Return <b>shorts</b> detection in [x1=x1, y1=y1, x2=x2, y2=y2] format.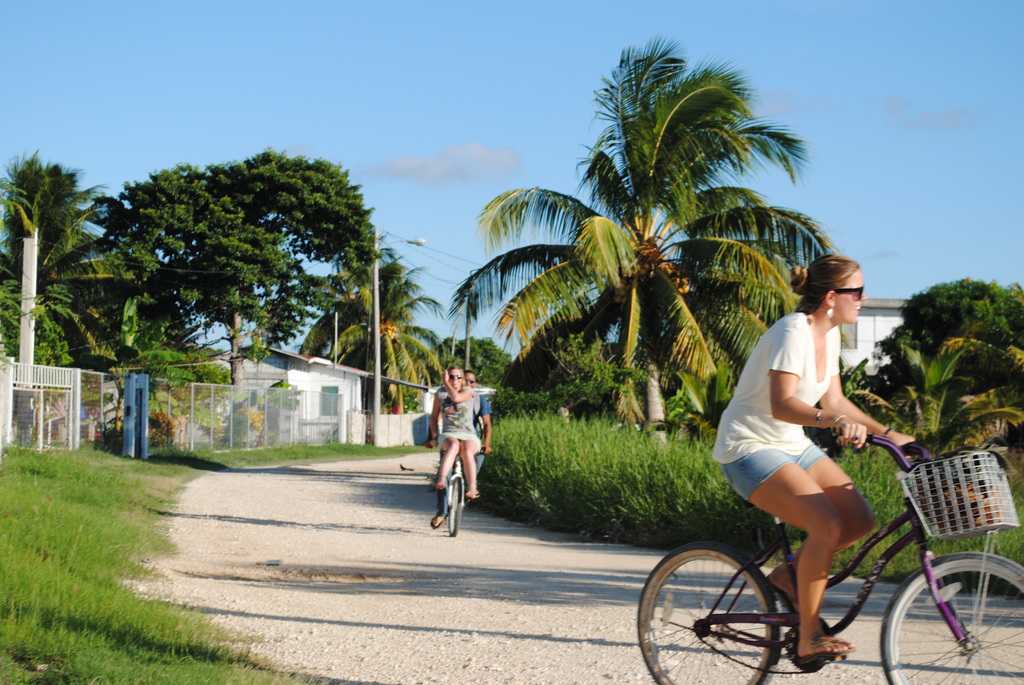
[x1=436, y1=431, x2=480, y2=451].
